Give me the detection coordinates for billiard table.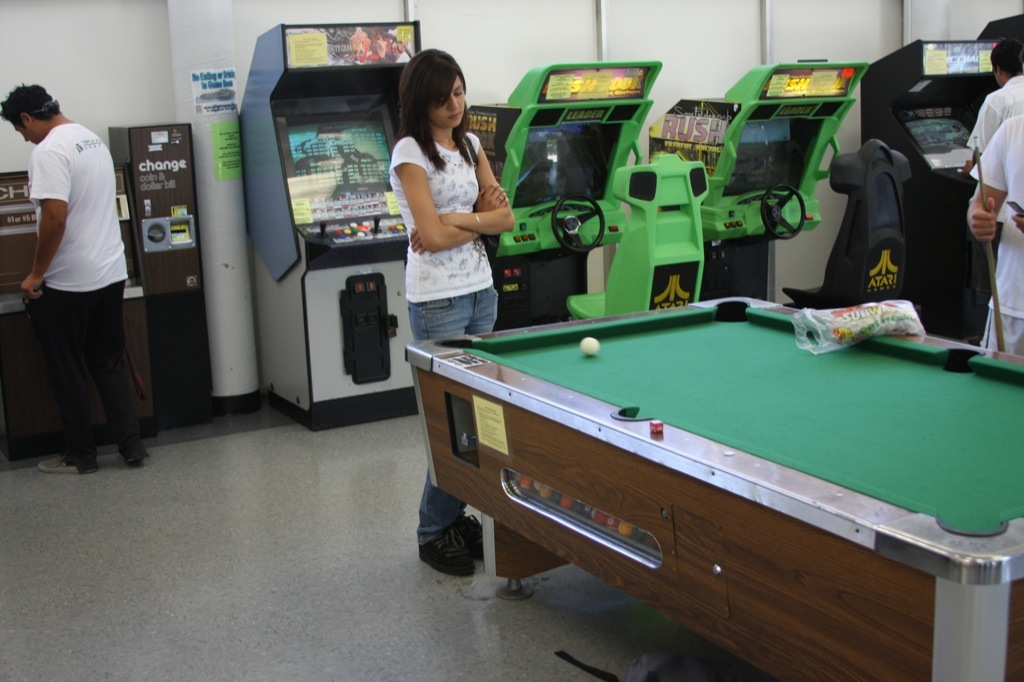
402, 297, 1023, 681.
